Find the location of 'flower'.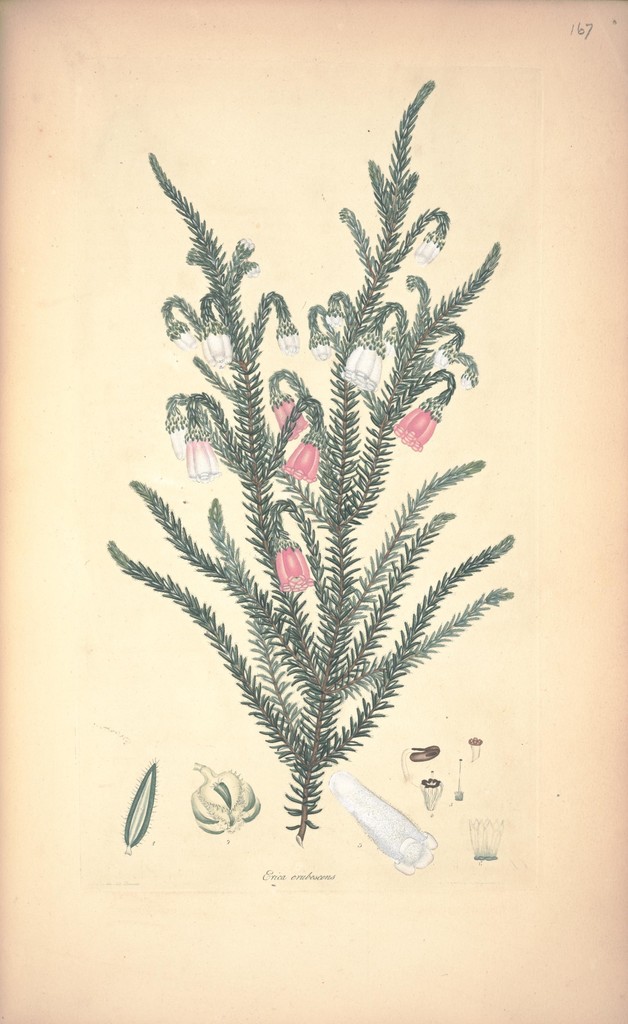
Location: 238,236,252,248.
